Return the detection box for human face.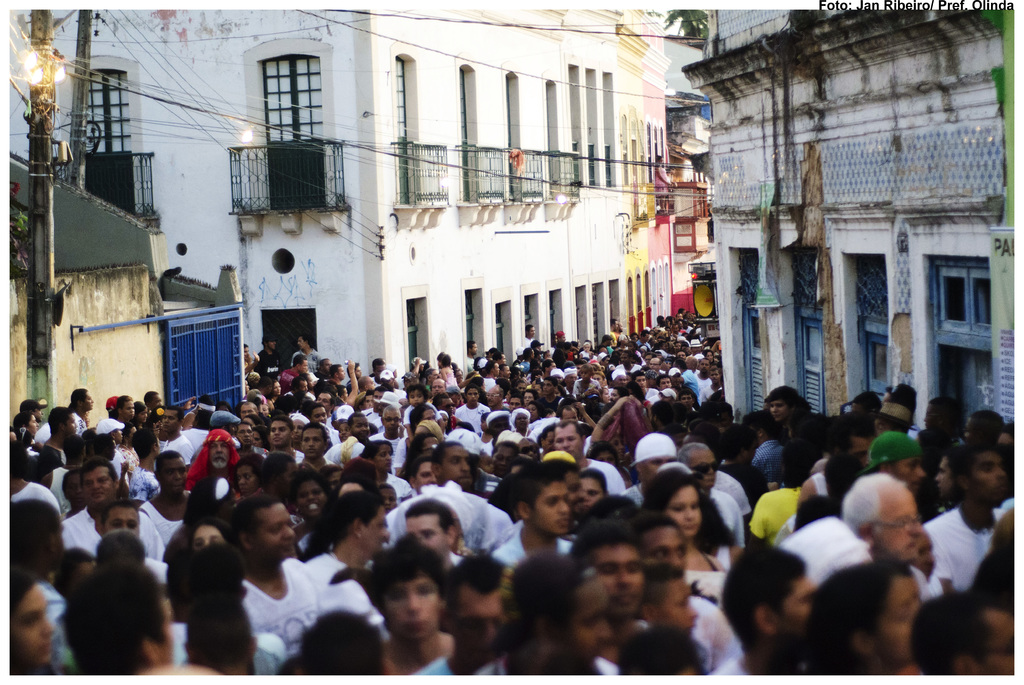
BBox(269, 419, 288, 447).
